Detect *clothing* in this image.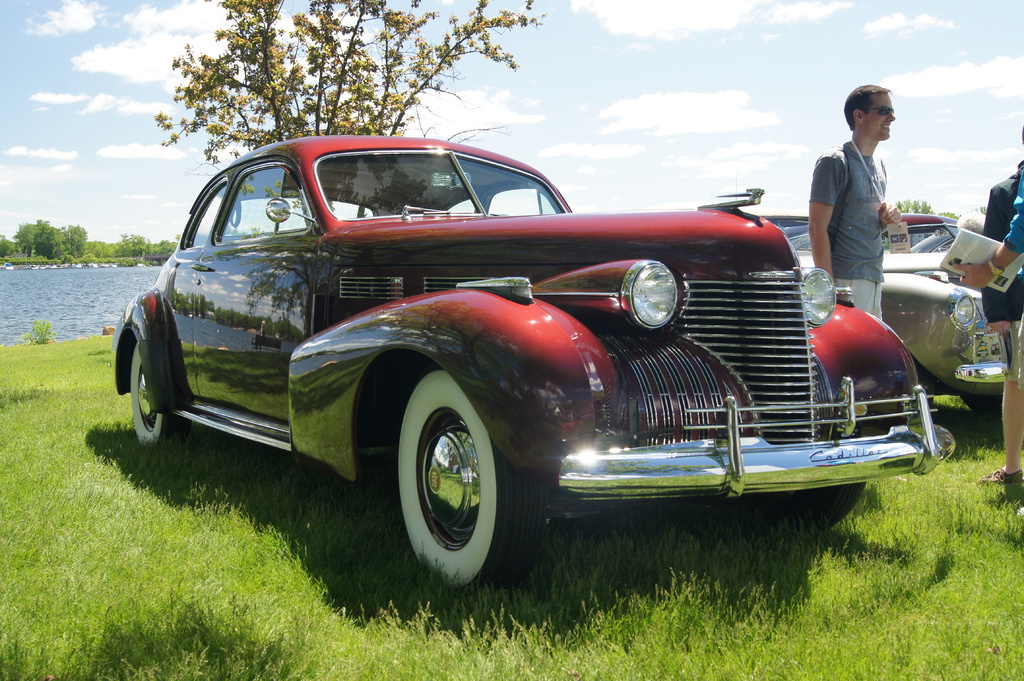
Detection: <box>818,129,892,280</box>.
